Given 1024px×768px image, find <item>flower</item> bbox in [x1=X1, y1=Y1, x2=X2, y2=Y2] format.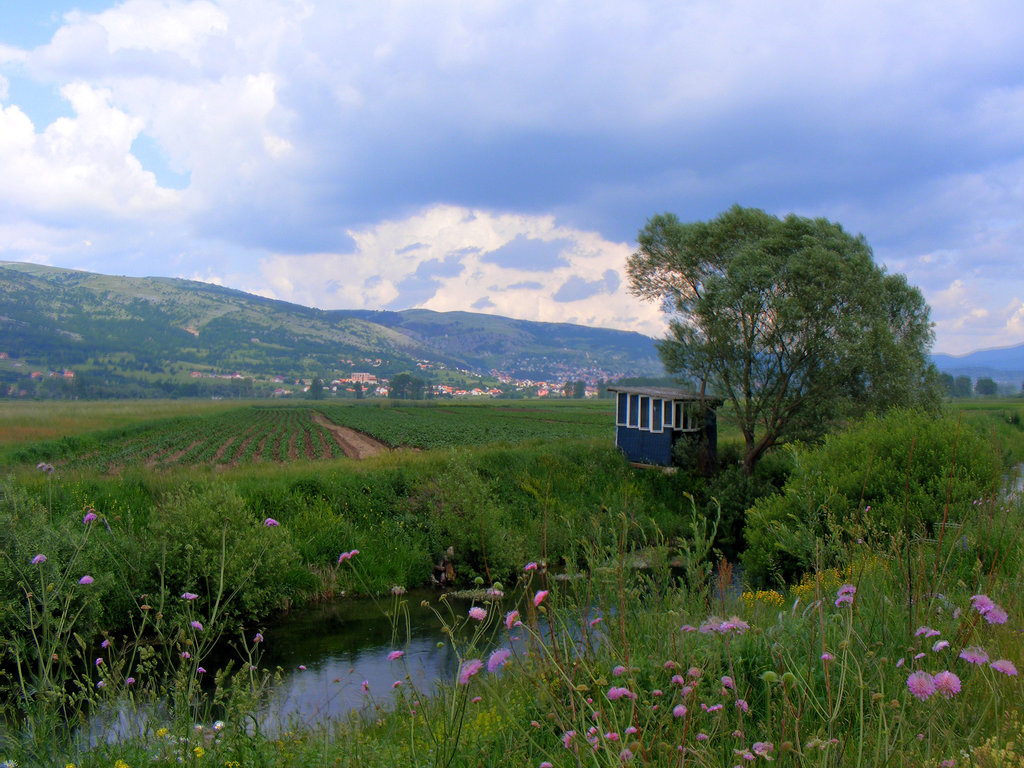
[x1=732, y1=746, x2=749, y2=753].
